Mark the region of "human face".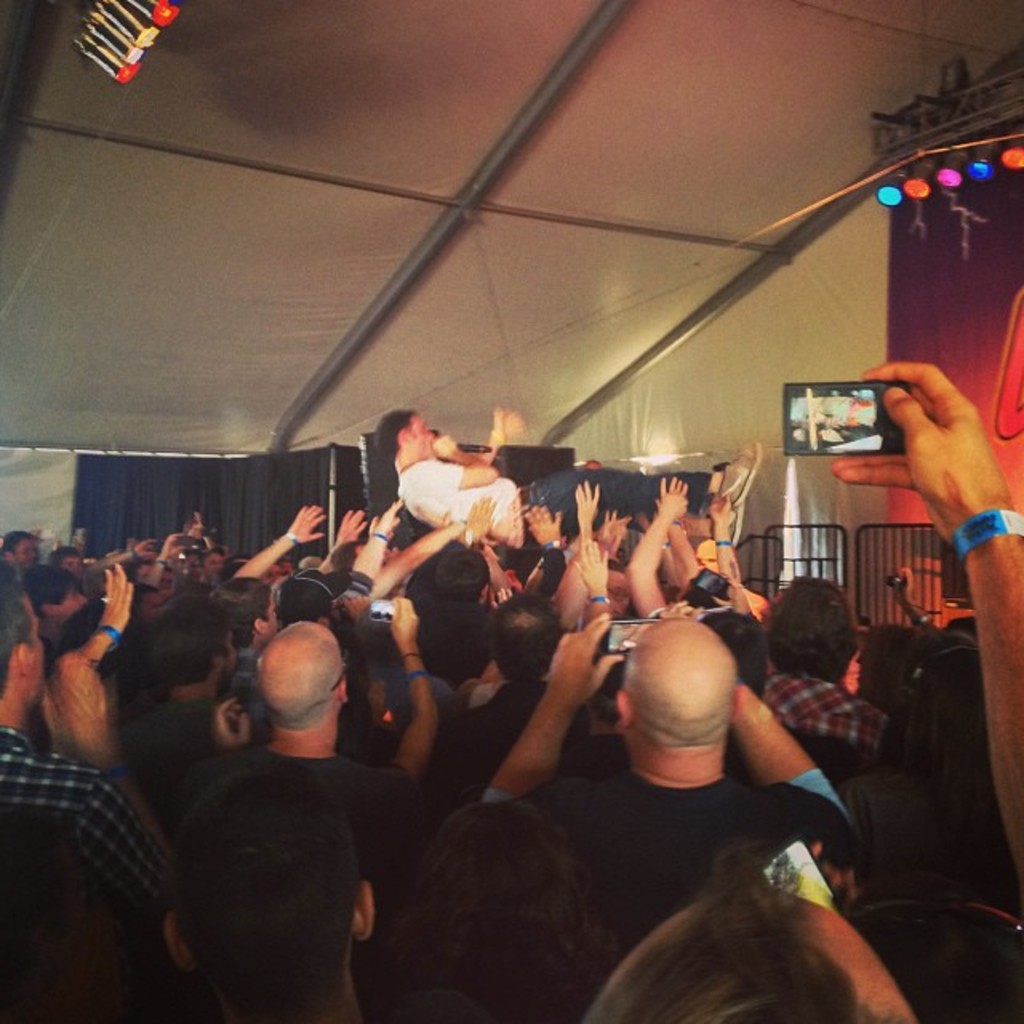
Region: x1=206, y1=552, x2=221, y2=574.
